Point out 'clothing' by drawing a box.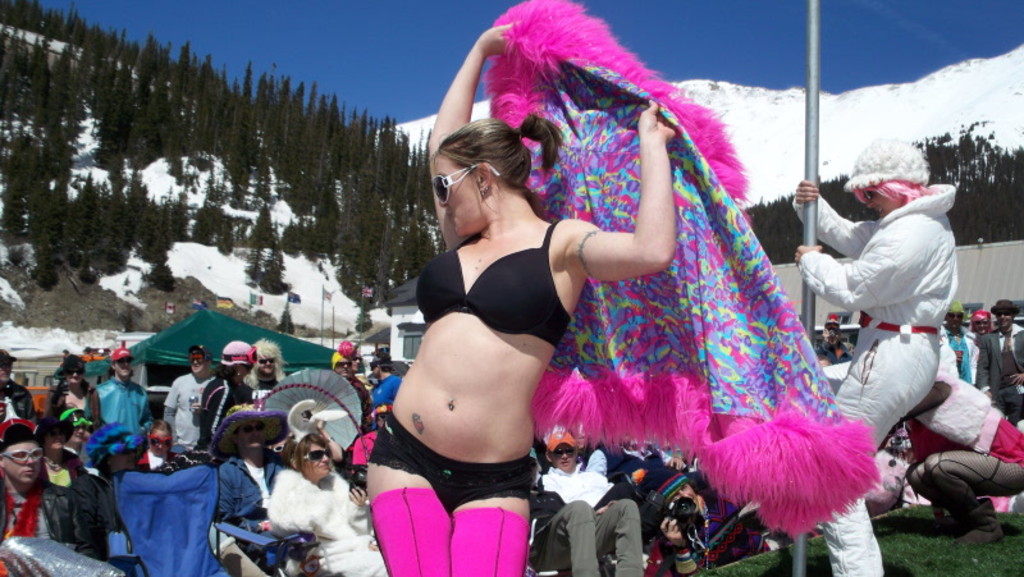
box=[637, 471, 763, 573].
